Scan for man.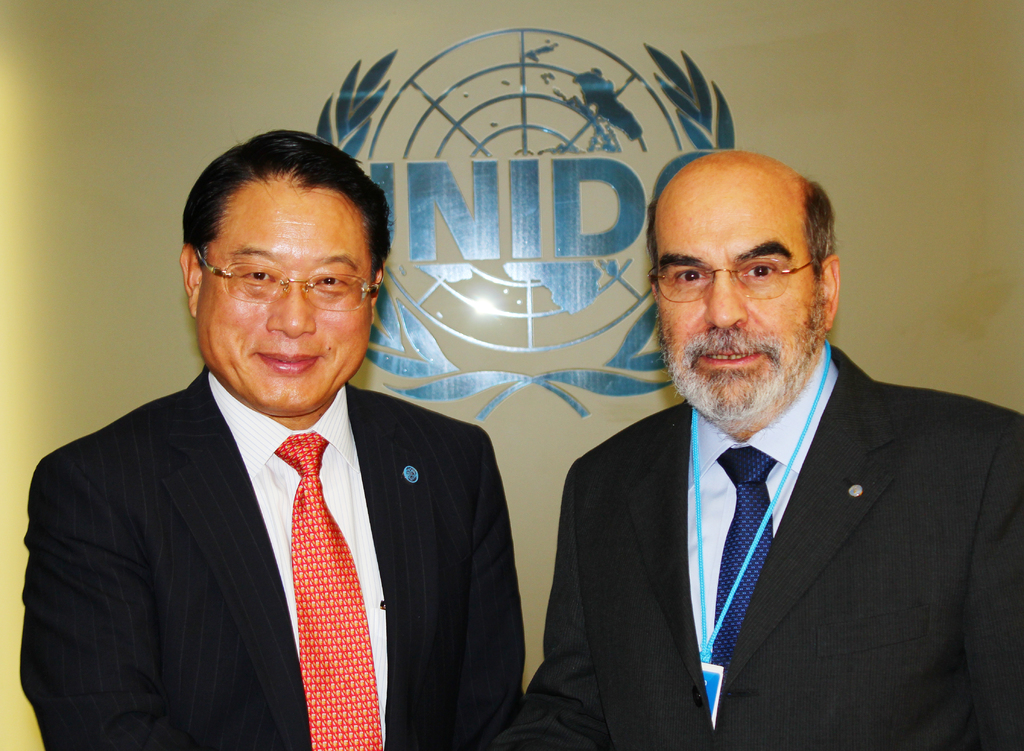
Scan result: bbox(488, 152, 1023, 750).
